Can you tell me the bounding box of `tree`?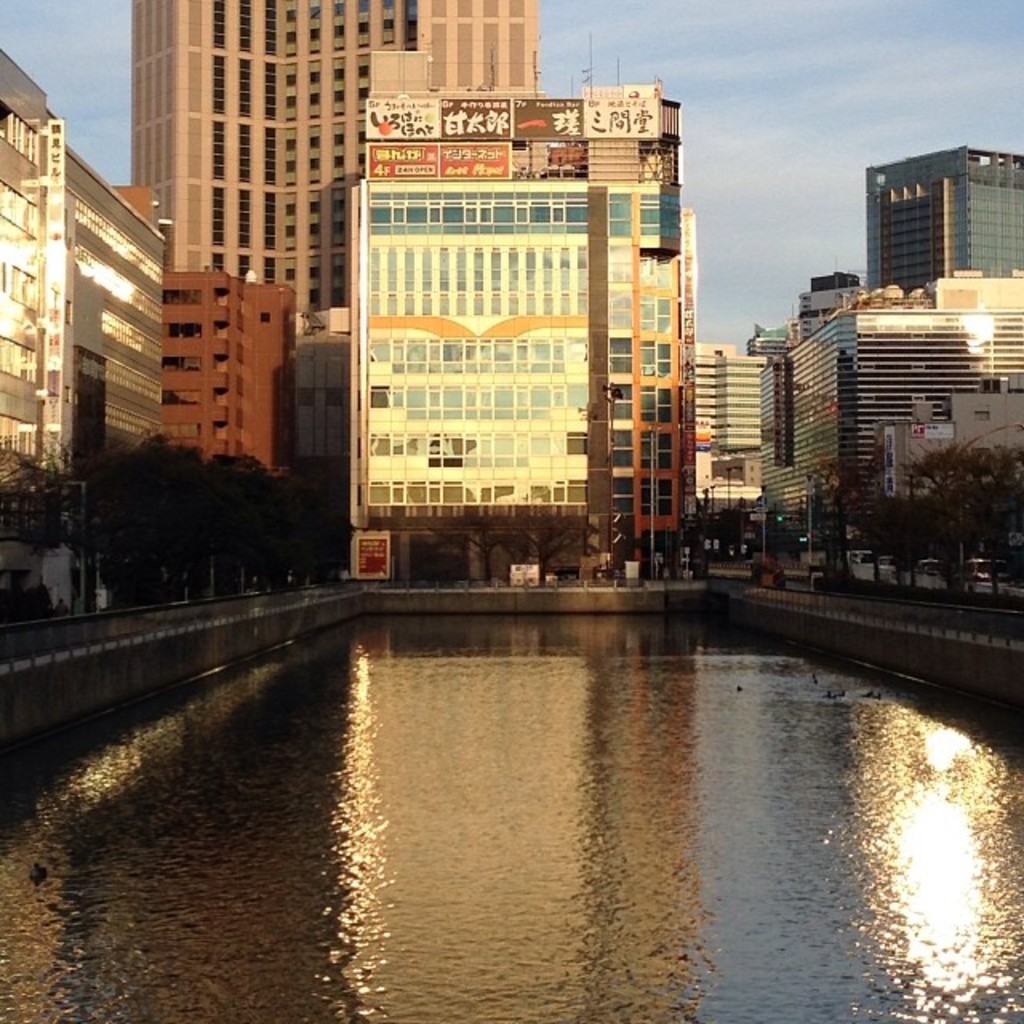
[0,422,88,549].
